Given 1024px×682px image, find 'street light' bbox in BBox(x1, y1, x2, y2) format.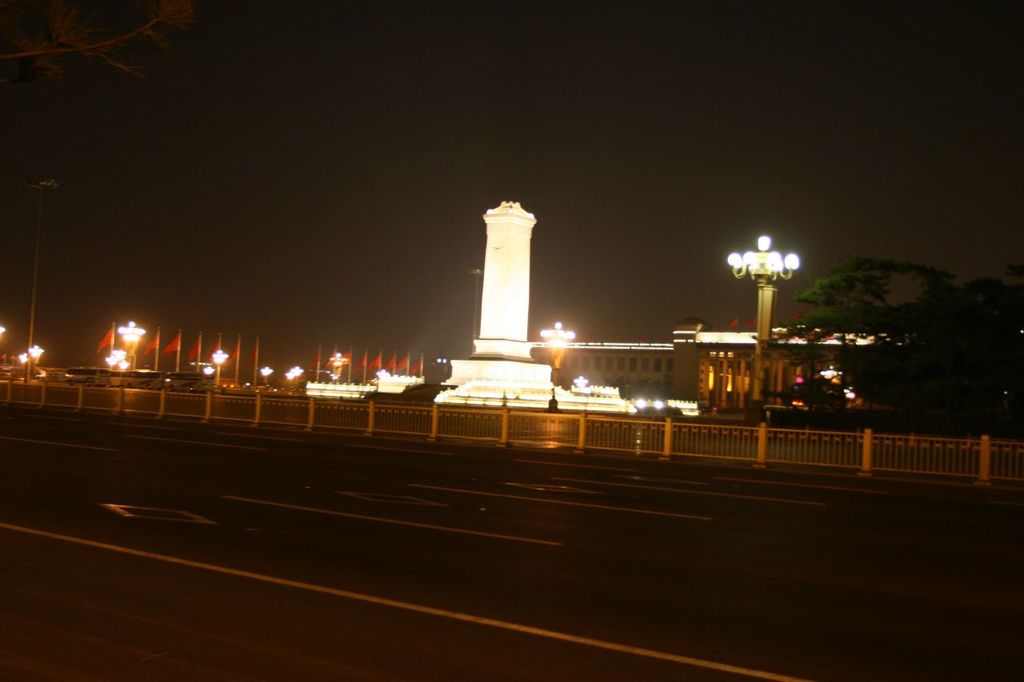
BBox(209, 345, 230, 385).
